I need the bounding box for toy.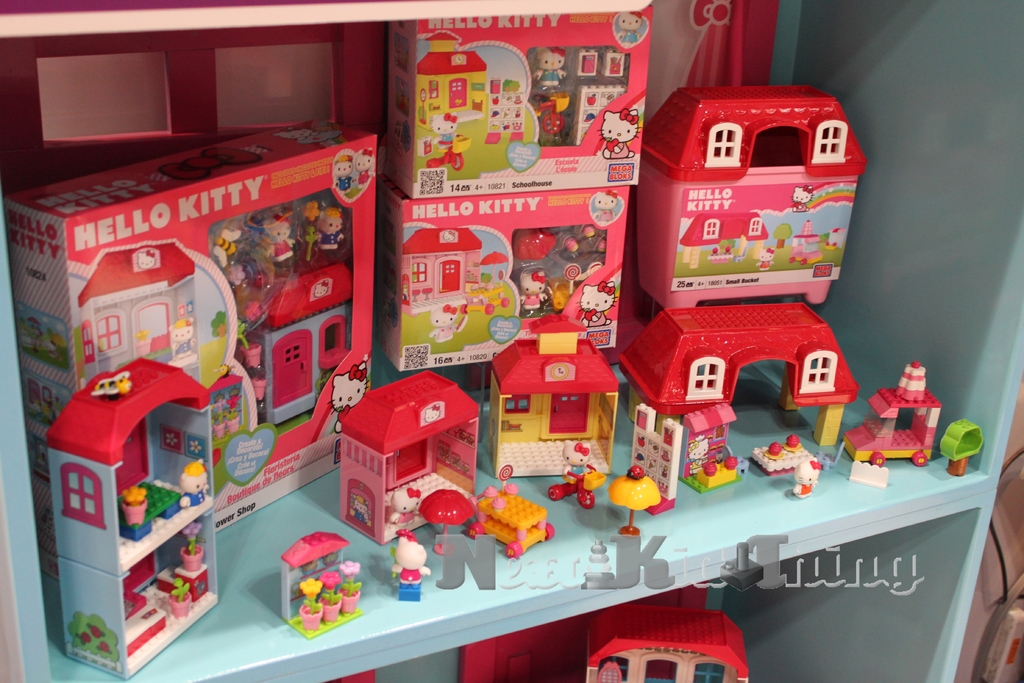
Here it is: detection(305, 199, 348, 260).
